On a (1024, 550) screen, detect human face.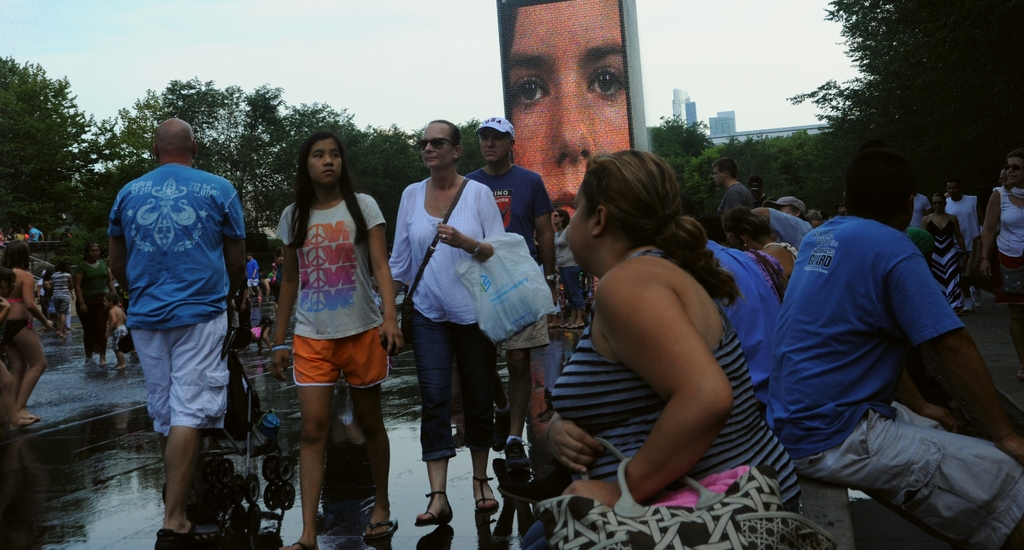
bbox(304, 138, 342, 185).
